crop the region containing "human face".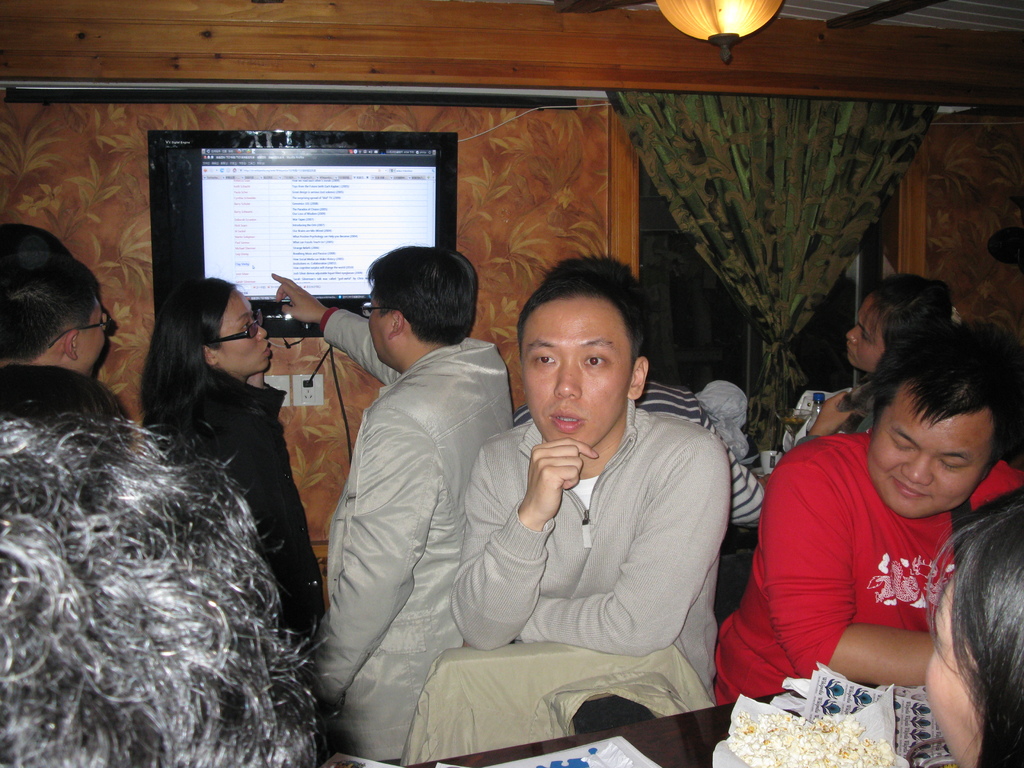
Crop region: [x1=847, y1=296, x2=886, y2=369].
